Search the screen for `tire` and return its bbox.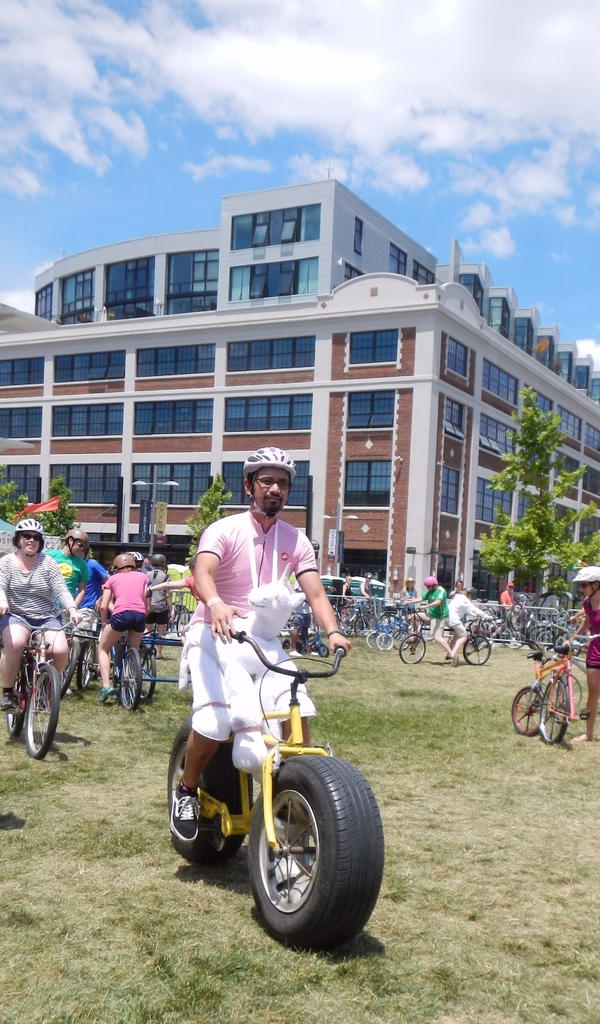
Found: <box>371,612,406,641</box>.
